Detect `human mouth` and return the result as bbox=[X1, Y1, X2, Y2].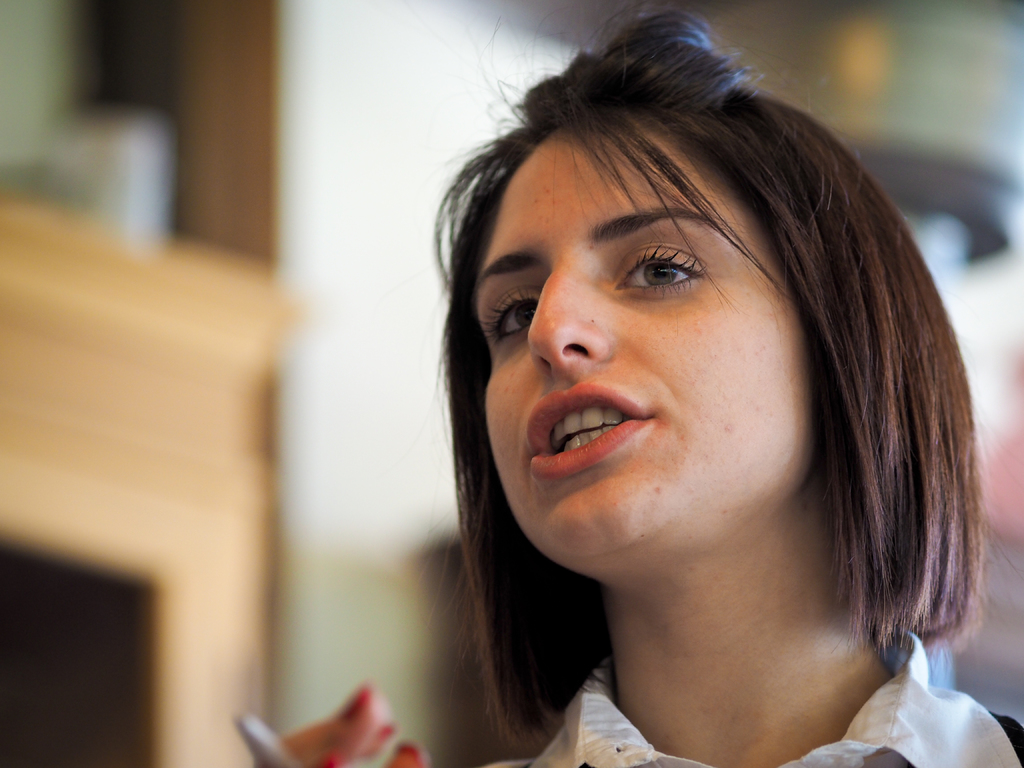
bbox=[518, 374, 648, 484].
